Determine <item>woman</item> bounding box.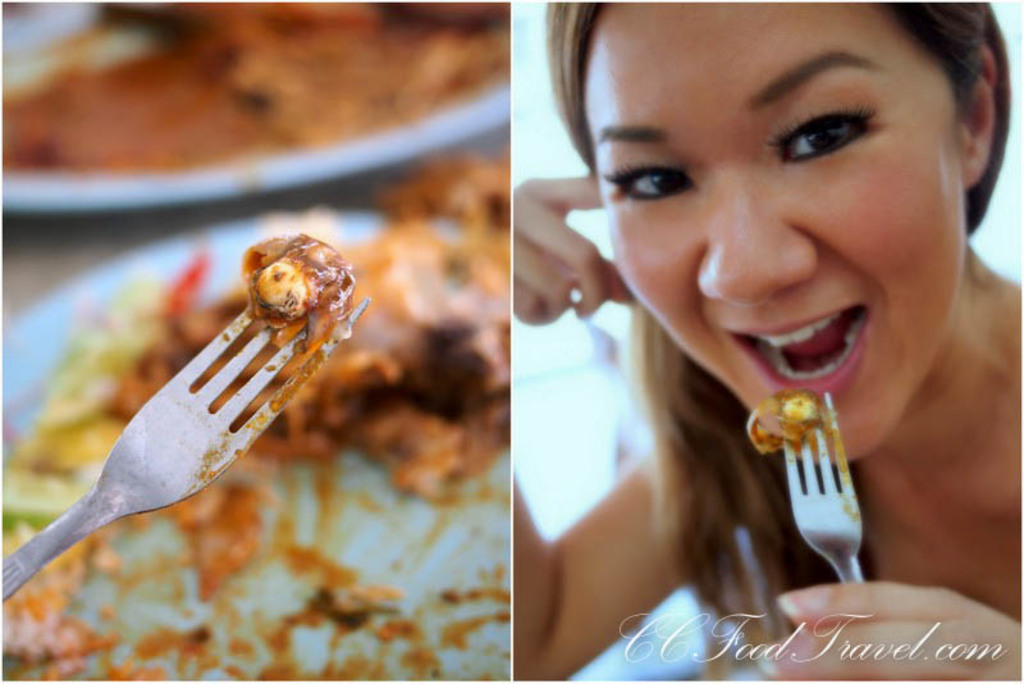
Determined: bbox(467, 0, 1023, 679).
